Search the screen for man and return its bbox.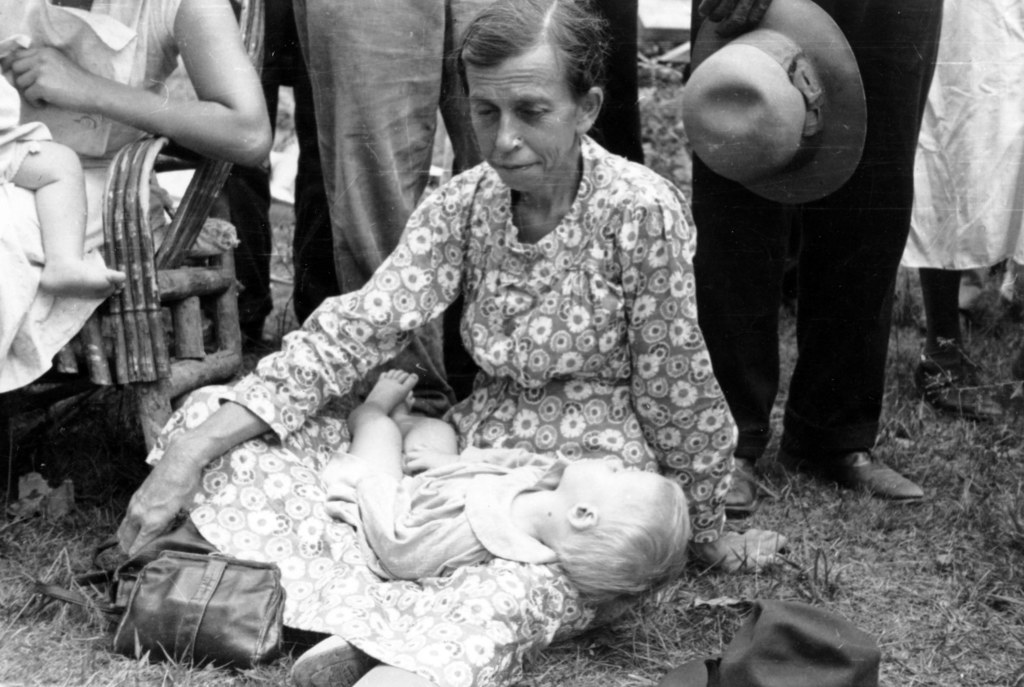
Found: 284:0:563:296.
